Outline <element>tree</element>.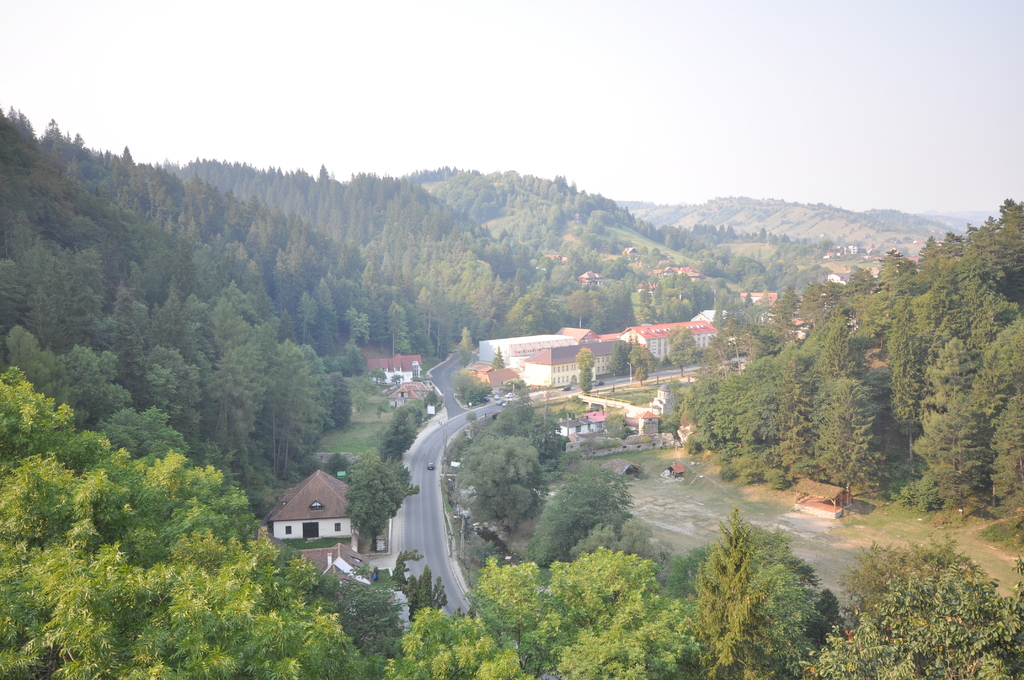
Outline: (x1=799, y1=386, x2=891, y2=520).
